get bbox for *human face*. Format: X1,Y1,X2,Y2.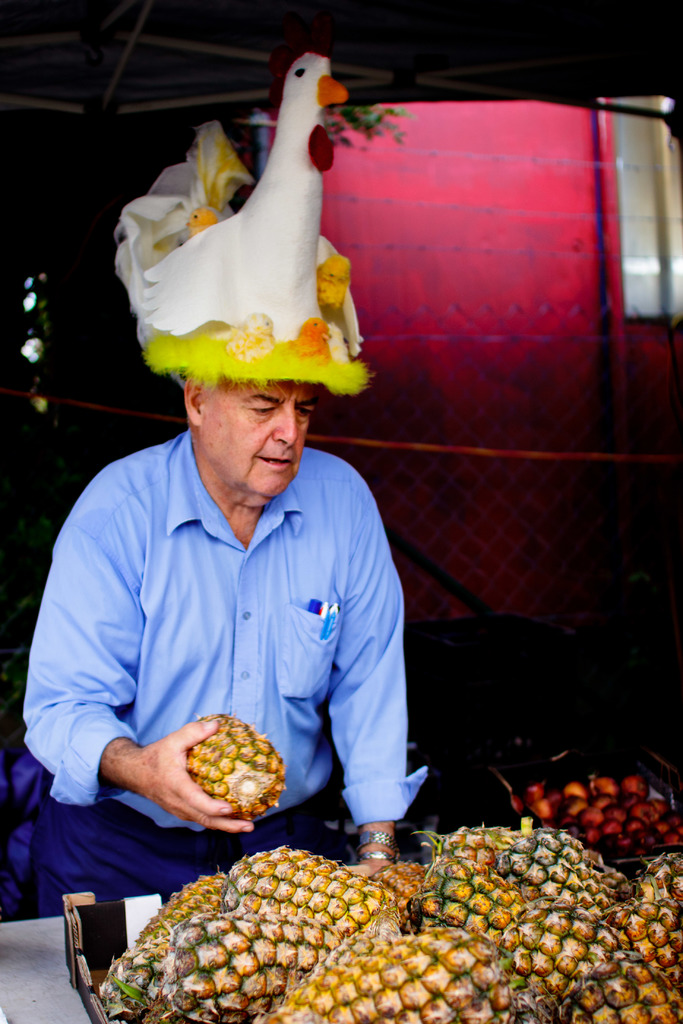
201,376,317,500.
